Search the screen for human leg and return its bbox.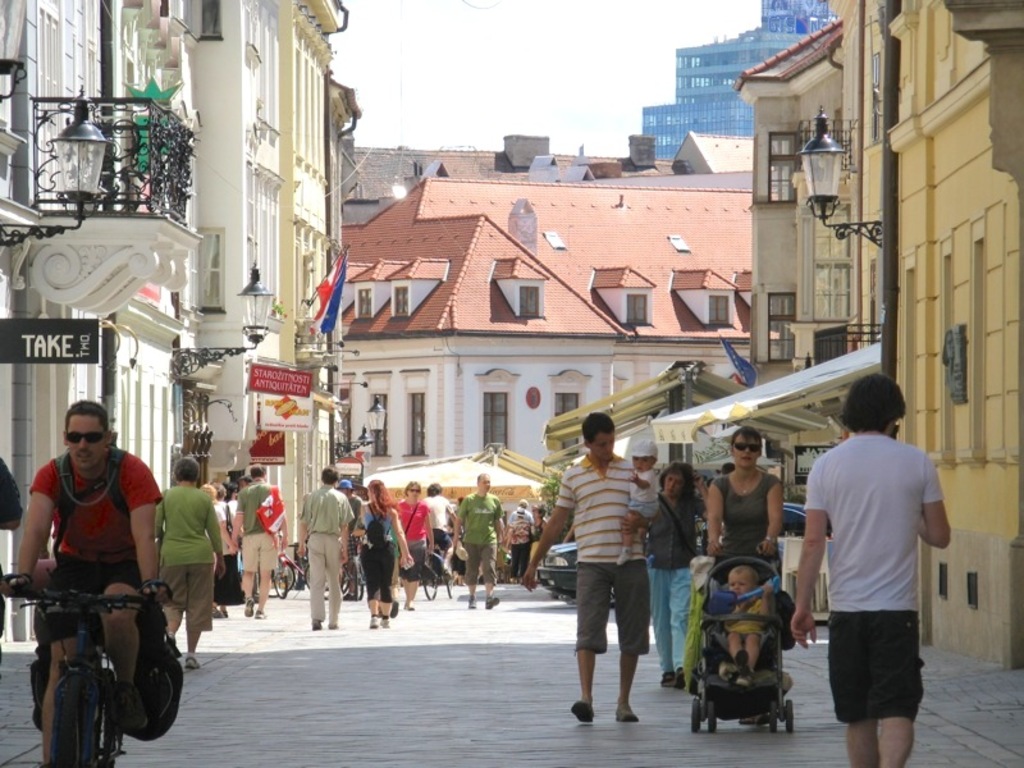
Found: left=481, top=547, right=502, bottom=611.
